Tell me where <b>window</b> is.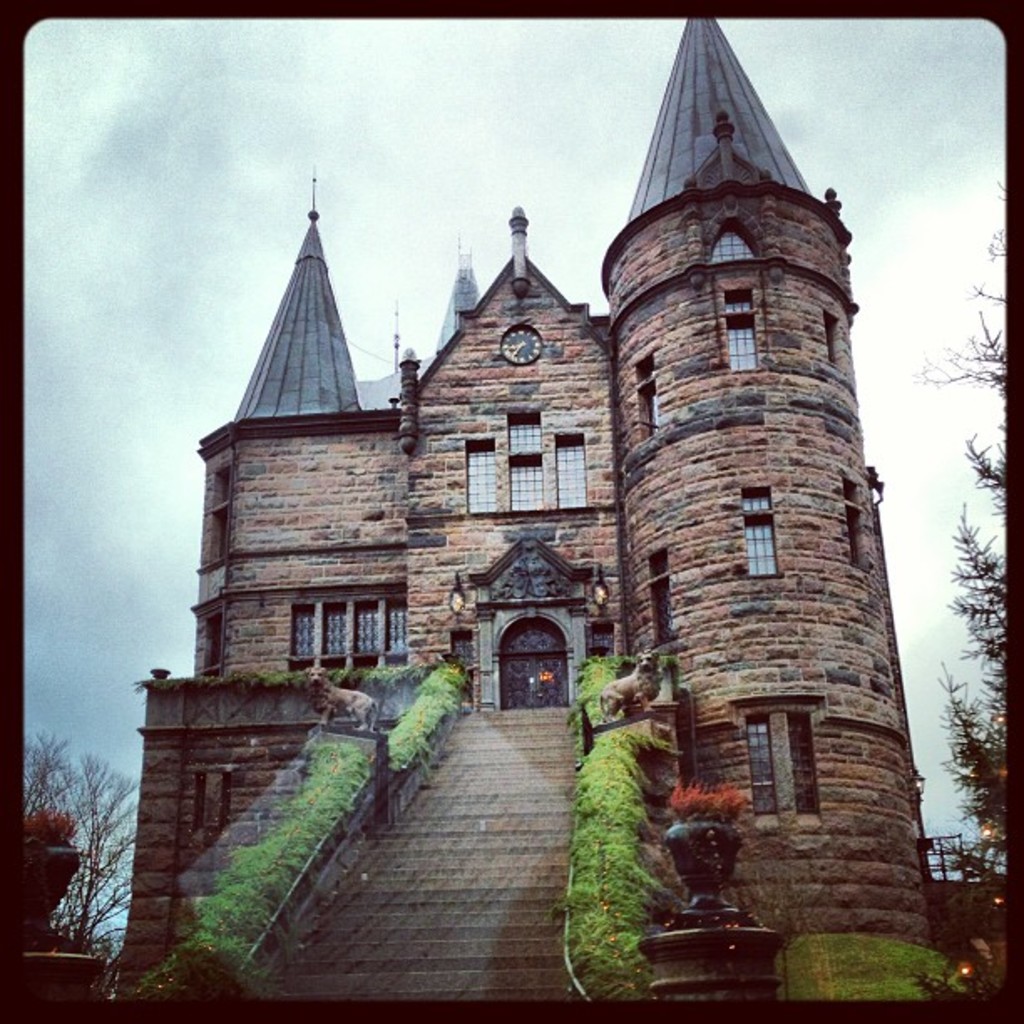
<b>window</b> is at rect(743, 708, 827, 813).
